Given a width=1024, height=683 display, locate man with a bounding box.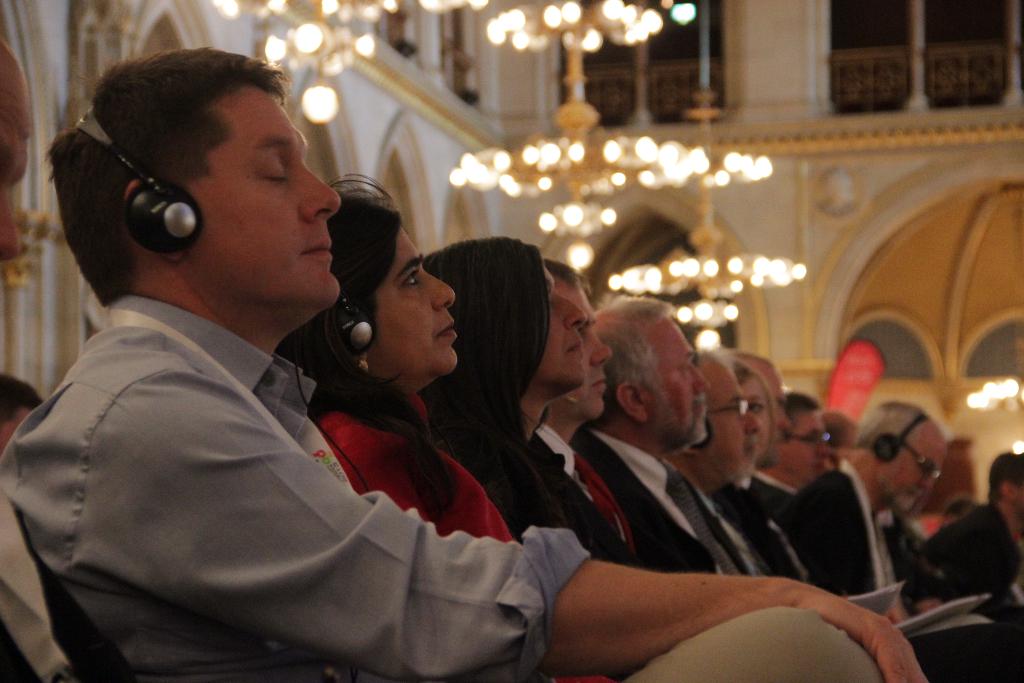
Located: bbox(531, 259, 1023, 682).
